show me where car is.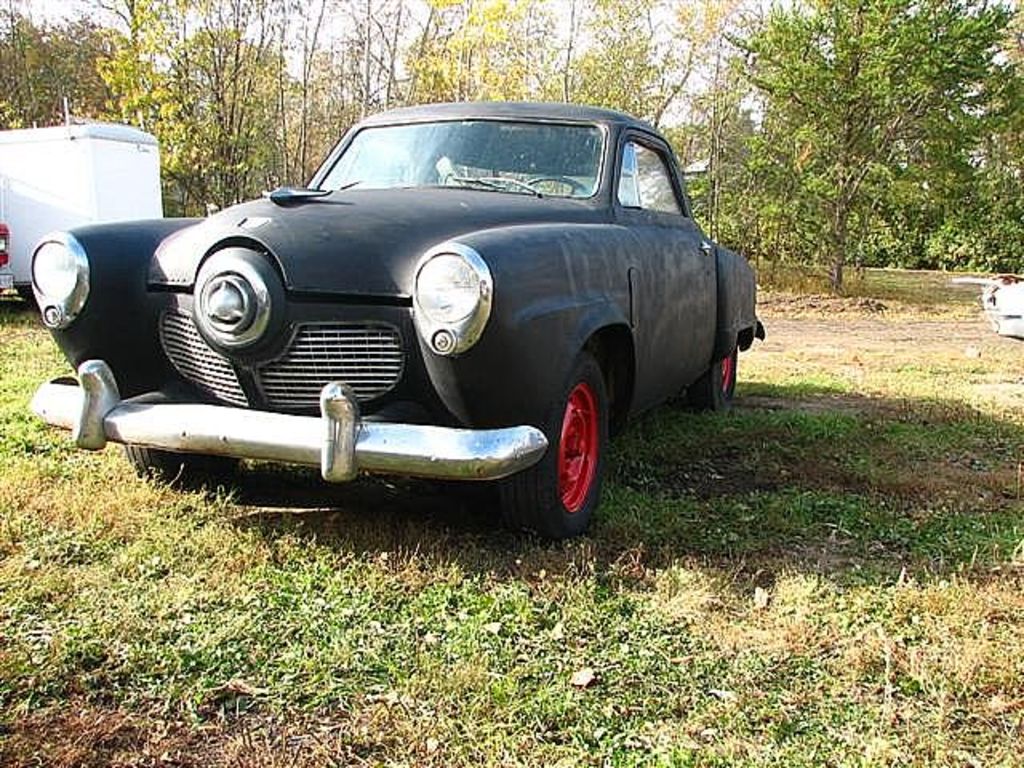
car is at <region>35, 94, 762, 528</region>.
